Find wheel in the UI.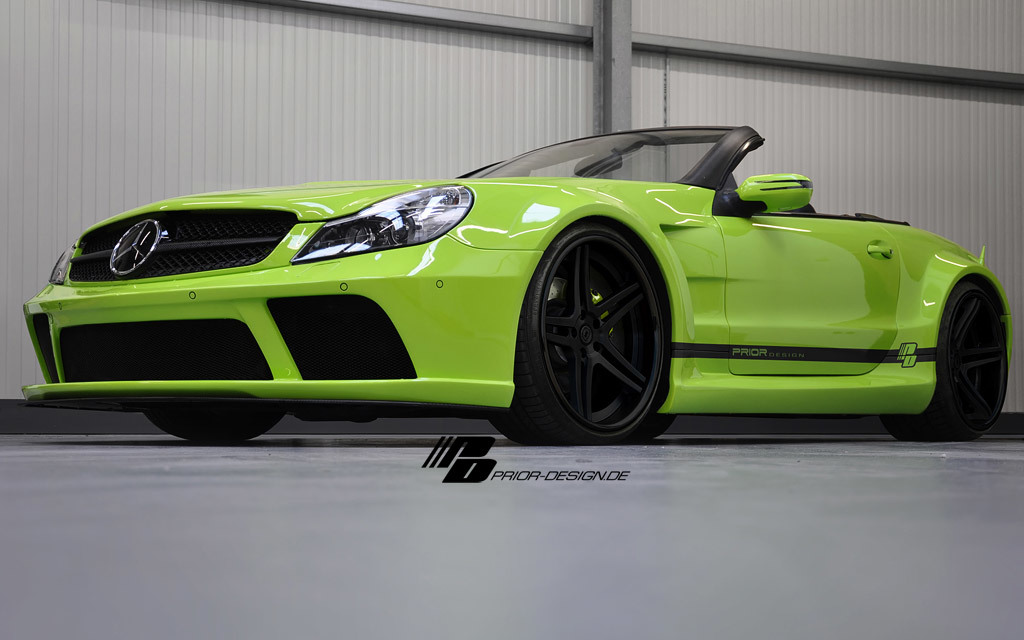
UI element at 489 213 670 451.
